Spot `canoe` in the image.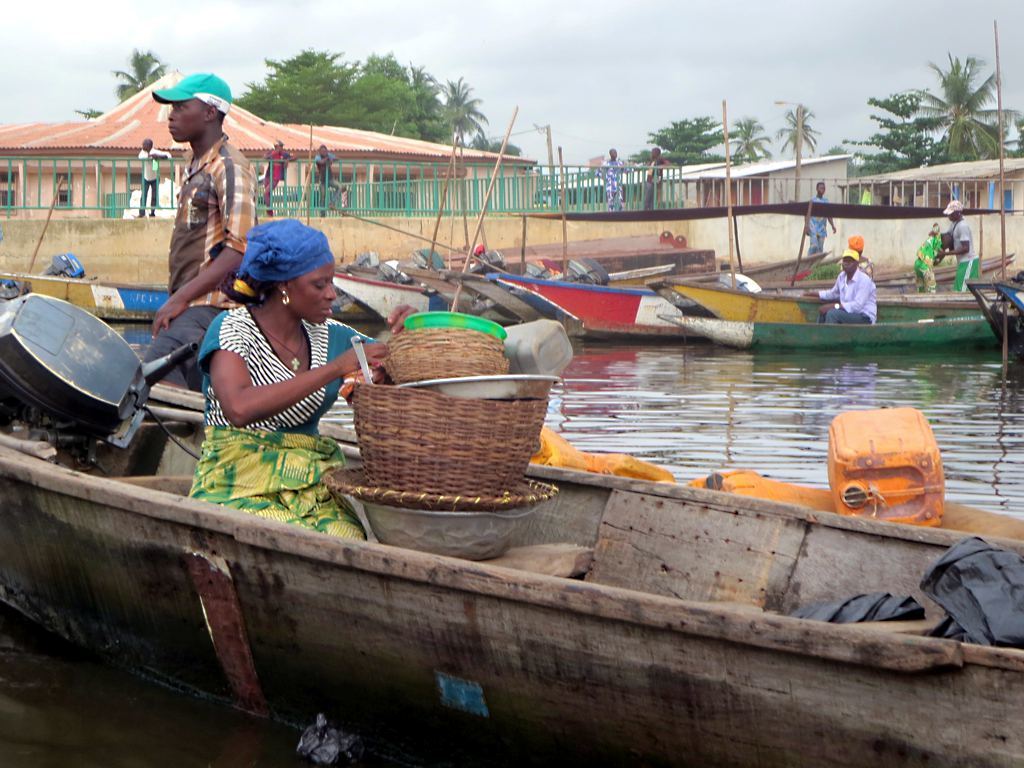
`canoe` found at 655, 309, 1005, 350.
